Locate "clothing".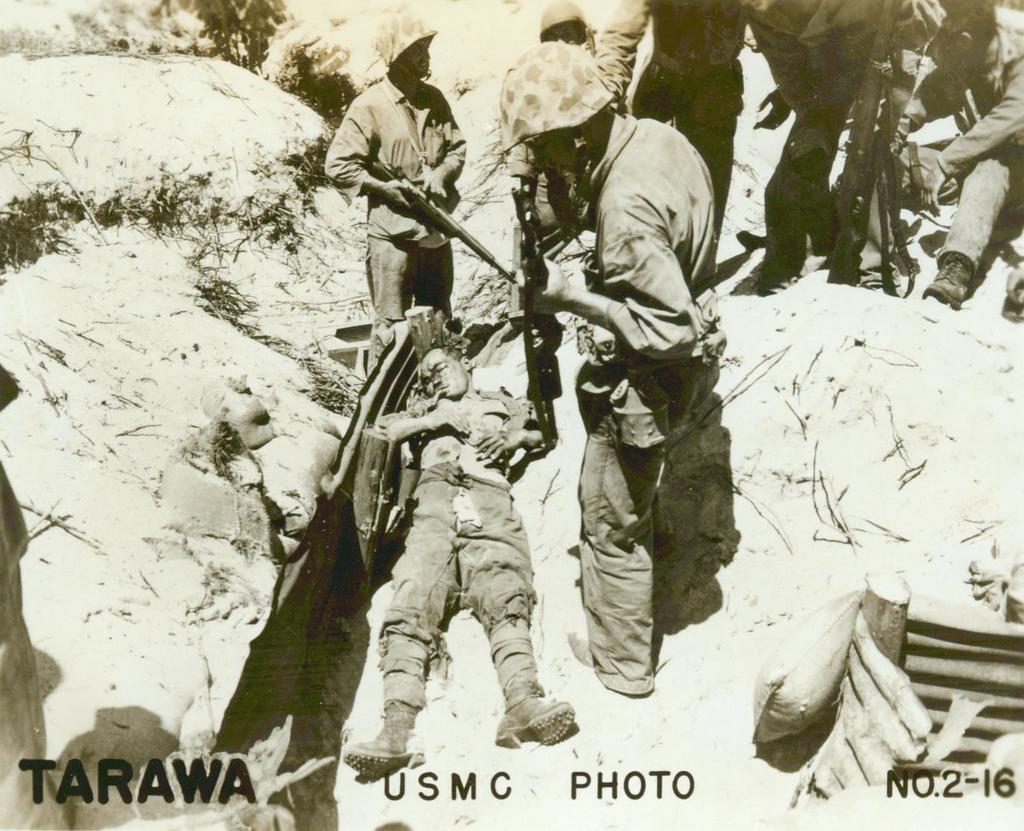
Bounding box: <box>317,74,475,324</box>.
